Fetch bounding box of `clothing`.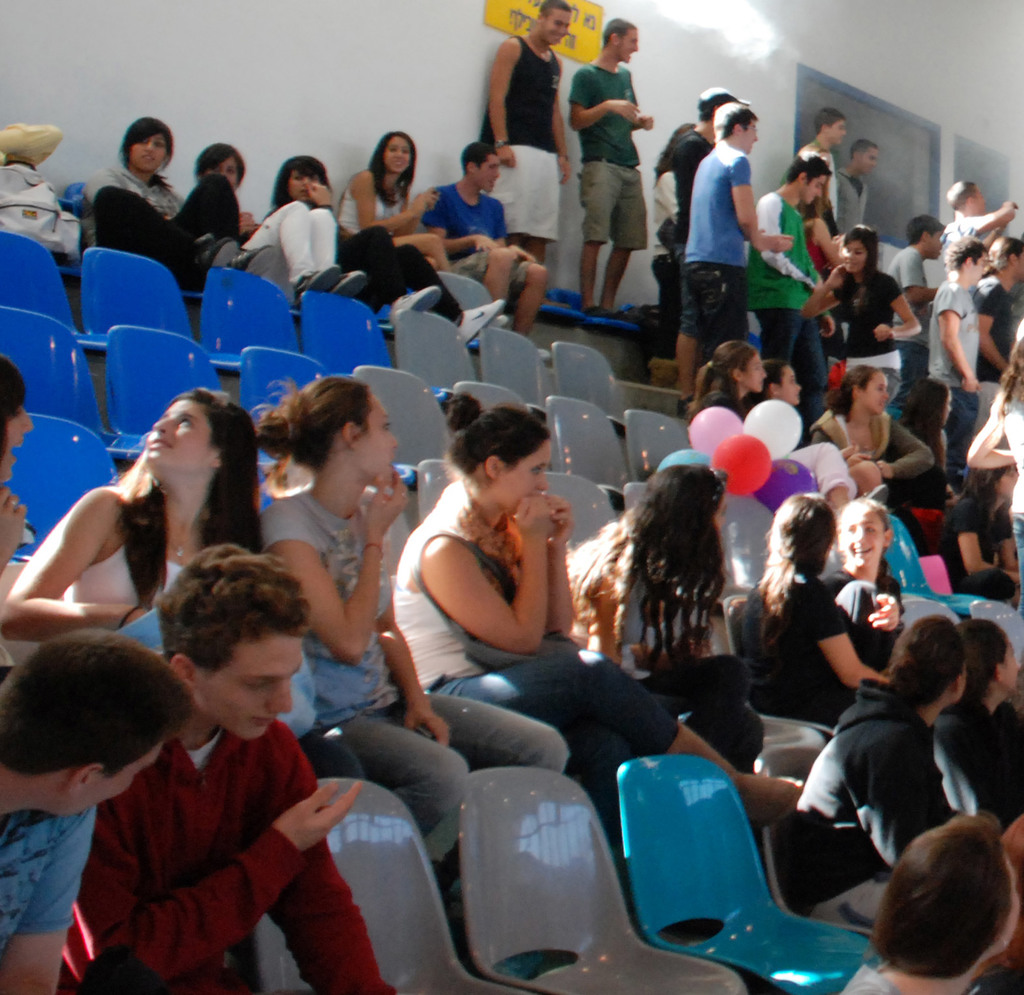
Bbox: bbox=[570, 62, 652, 251].
